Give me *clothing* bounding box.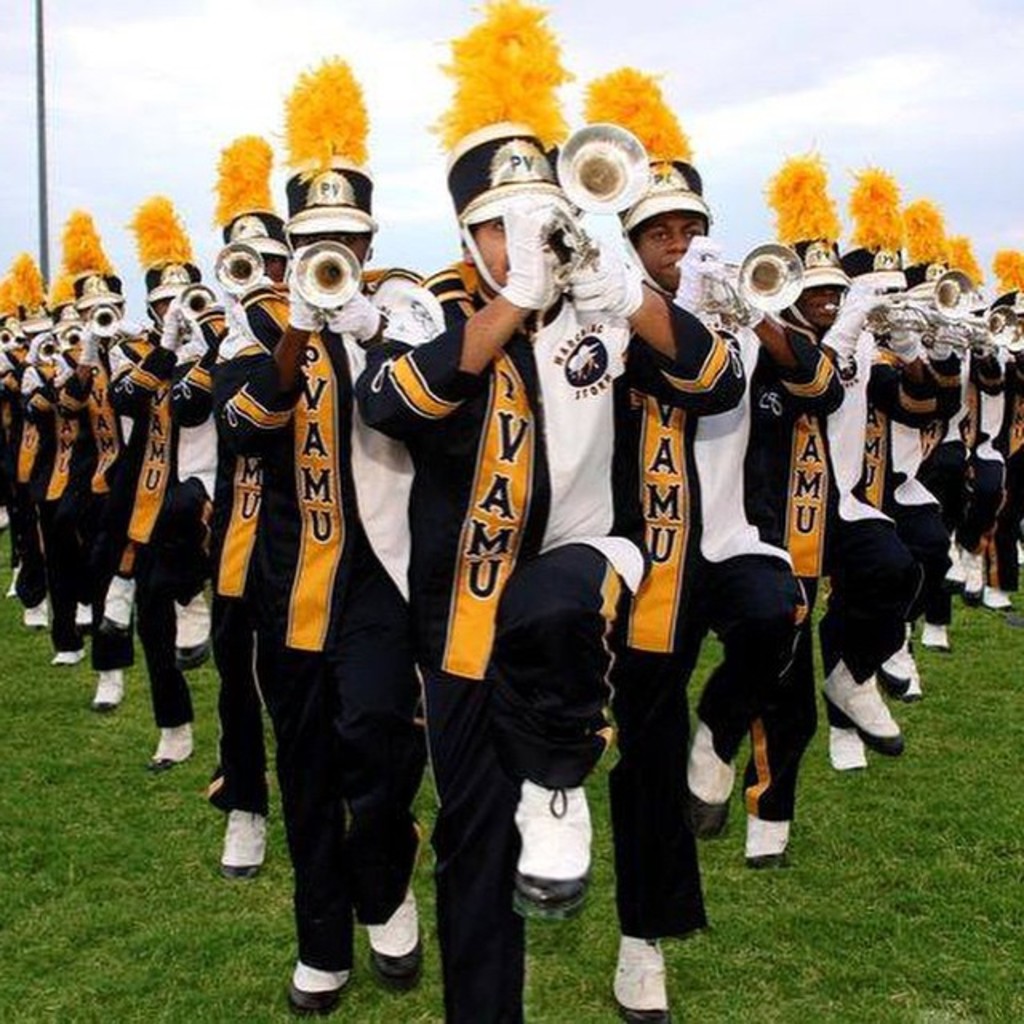
[x1=216, y1=278, x2=310, y2=816].
